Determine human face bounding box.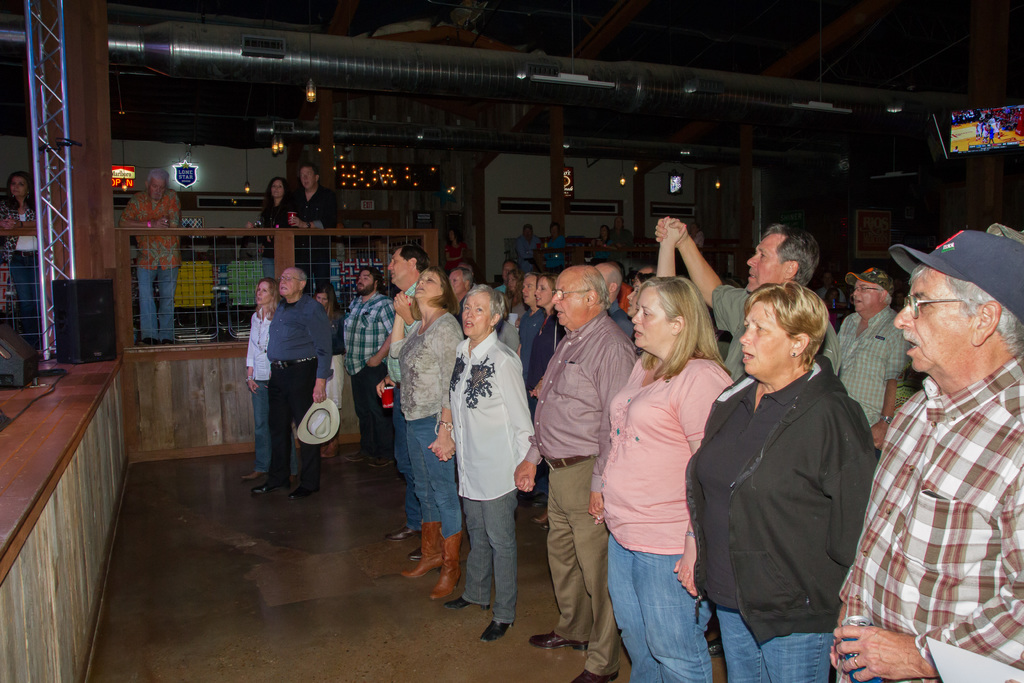
Determined: [x1=152, y1=179, x2=165, y2=202].
